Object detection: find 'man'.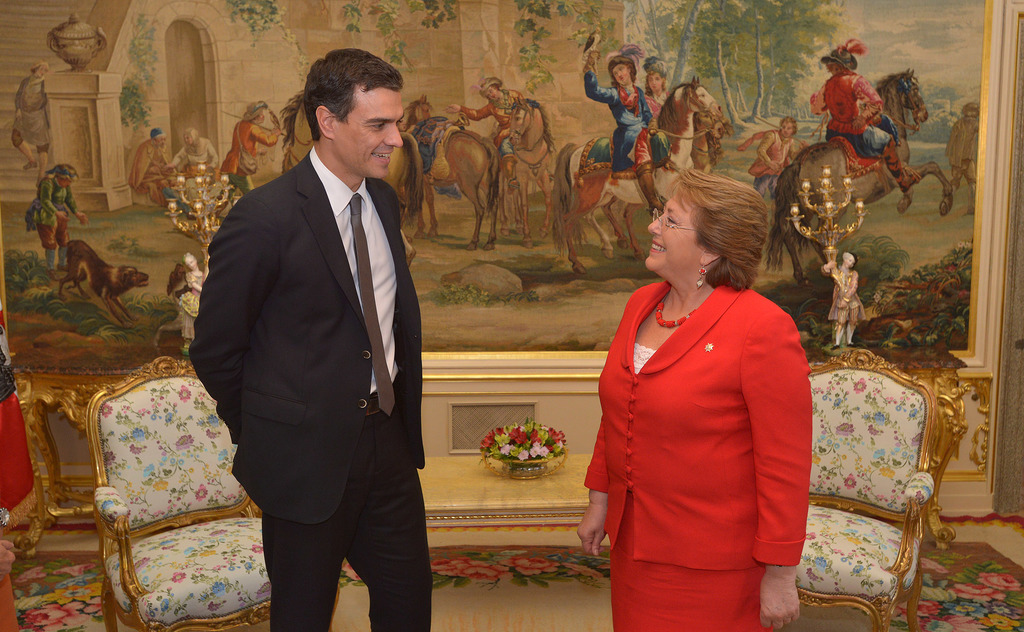
{"x1": 127, "y1": 128, "x2": 192, "y2": 213}.
